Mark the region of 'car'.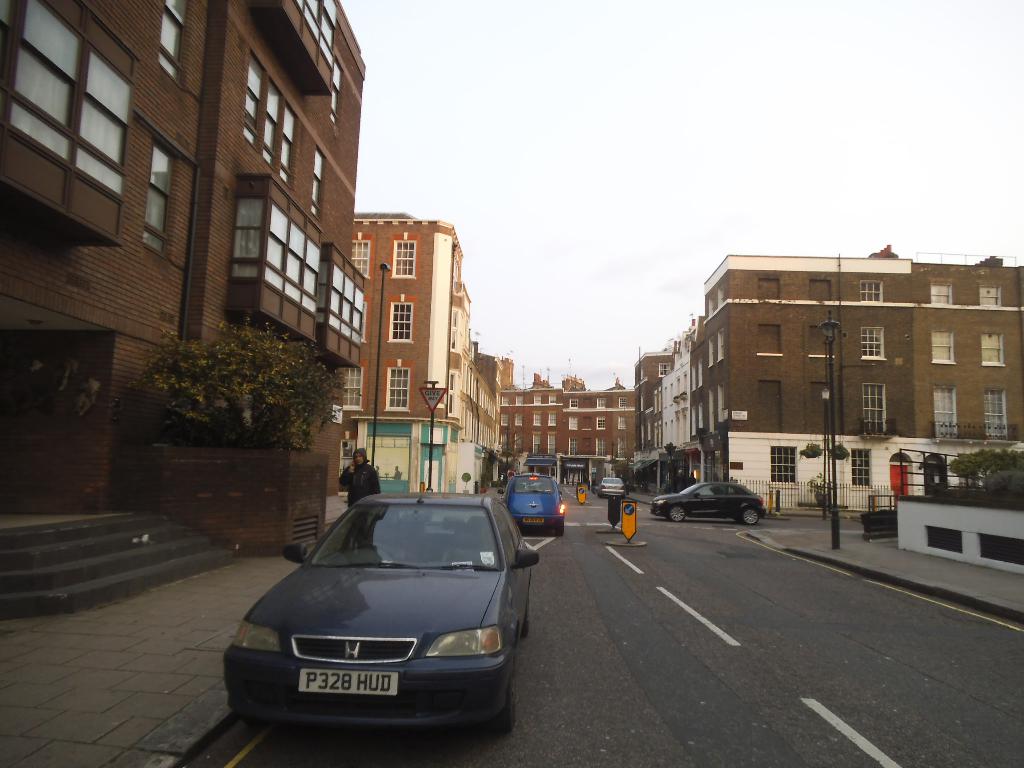
Region: x1=655 y1=481 x2=774 y2=524.
